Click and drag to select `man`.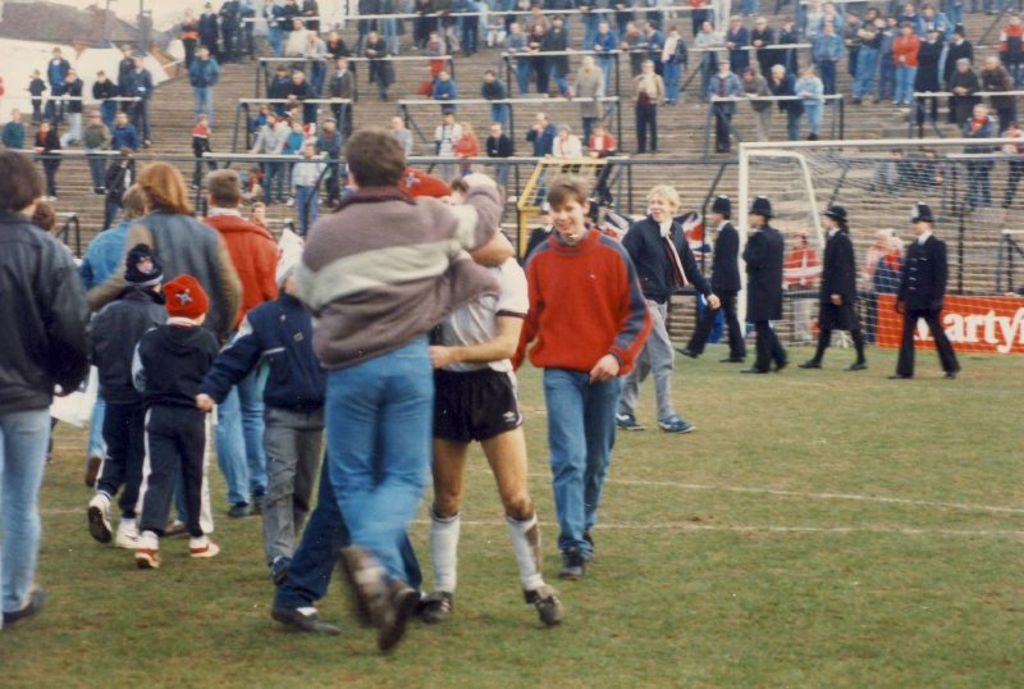
Selection: left=289, top=131, right=500, bottom=647.
